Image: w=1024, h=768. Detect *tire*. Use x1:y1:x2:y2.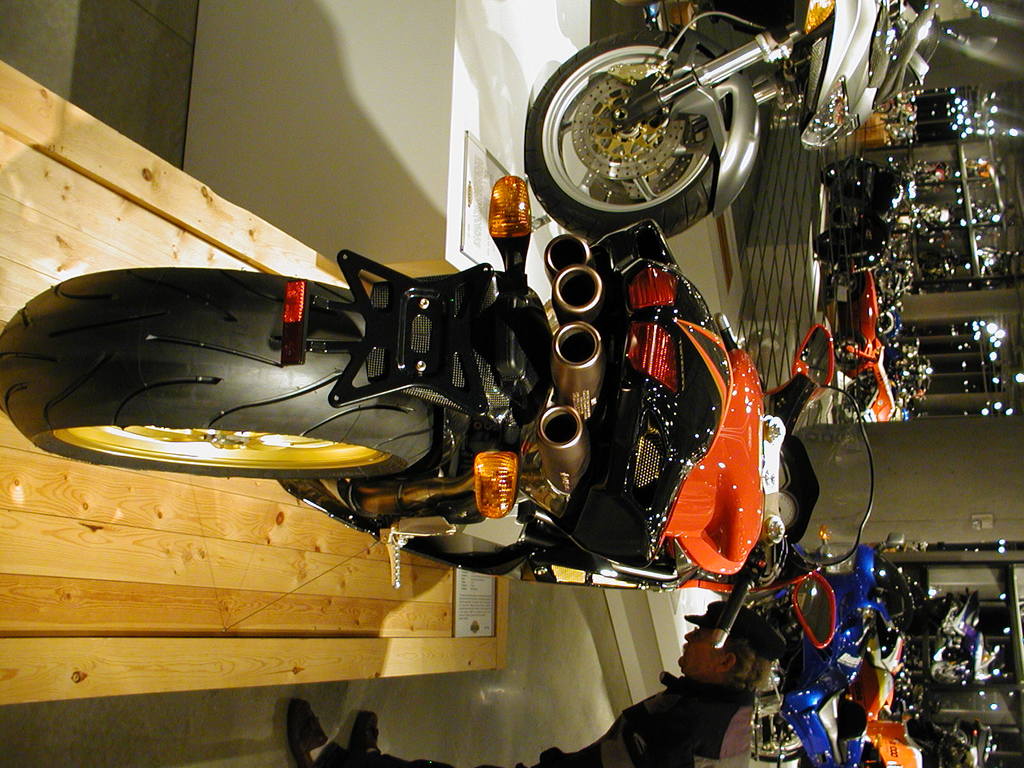
0:267:435:479.
